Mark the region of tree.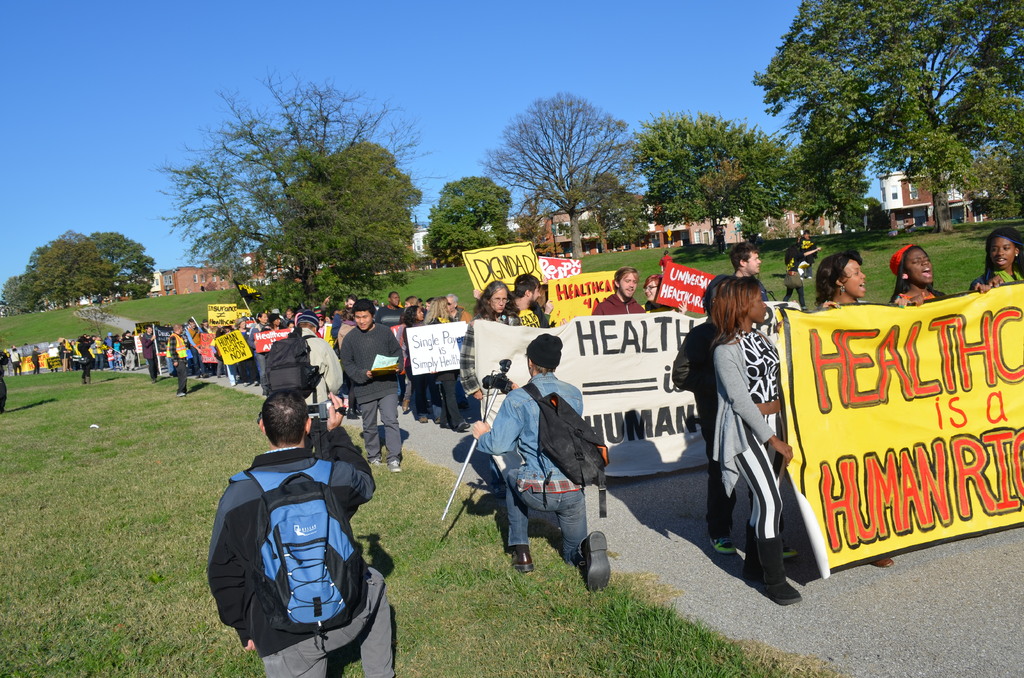
Region: 307, 140, 420, 281.
